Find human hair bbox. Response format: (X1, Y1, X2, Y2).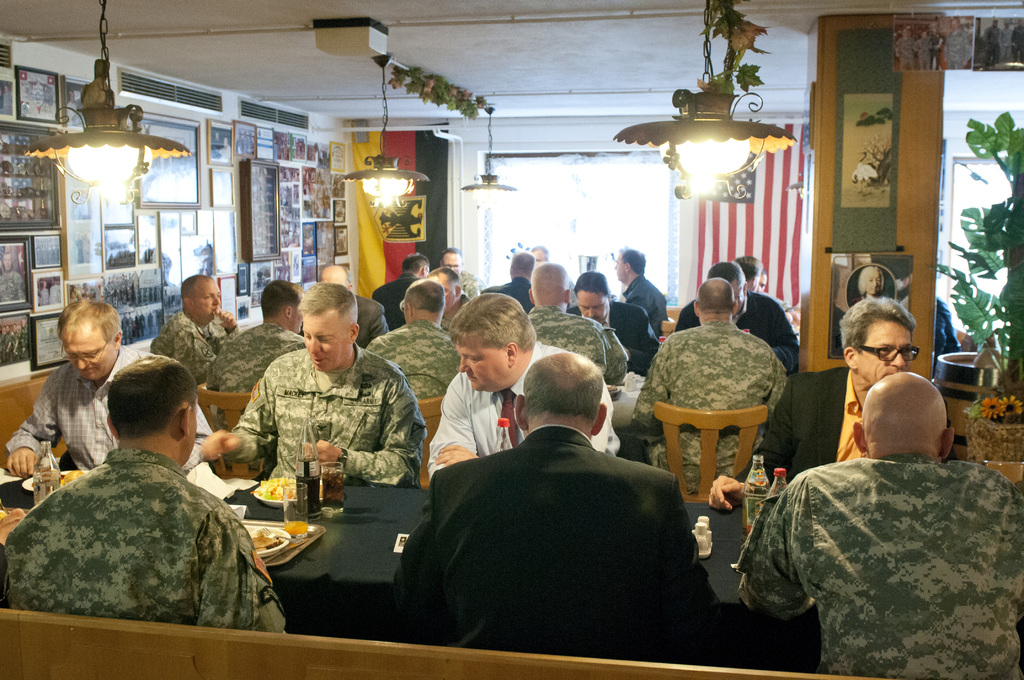
(179, 275, 212, 309).
